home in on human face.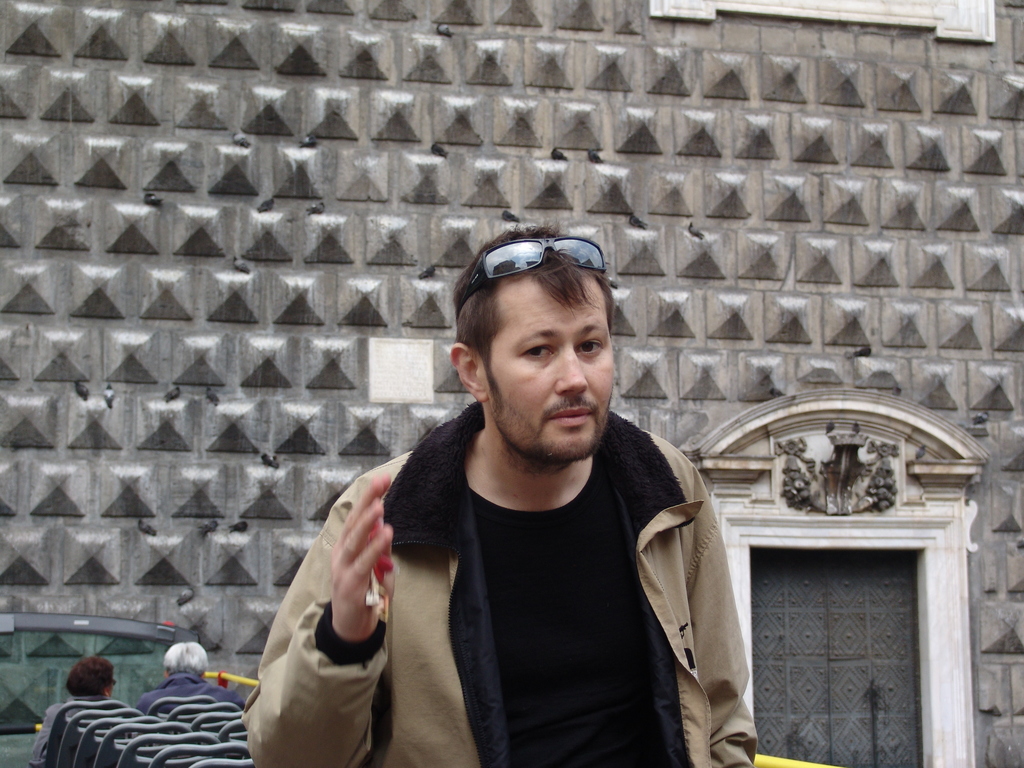
Homed in at bbox=(486, 276, 618, 462).
